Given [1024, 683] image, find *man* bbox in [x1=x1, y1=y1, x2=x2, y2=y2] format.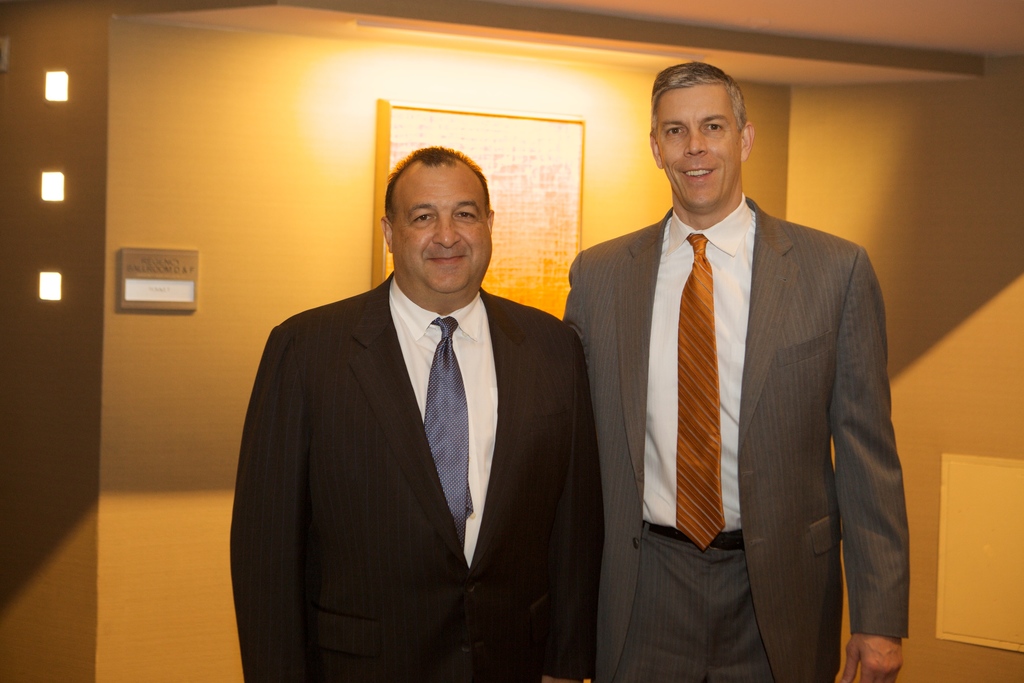
[x1=568, y1=60, x2=914, y2=682].
